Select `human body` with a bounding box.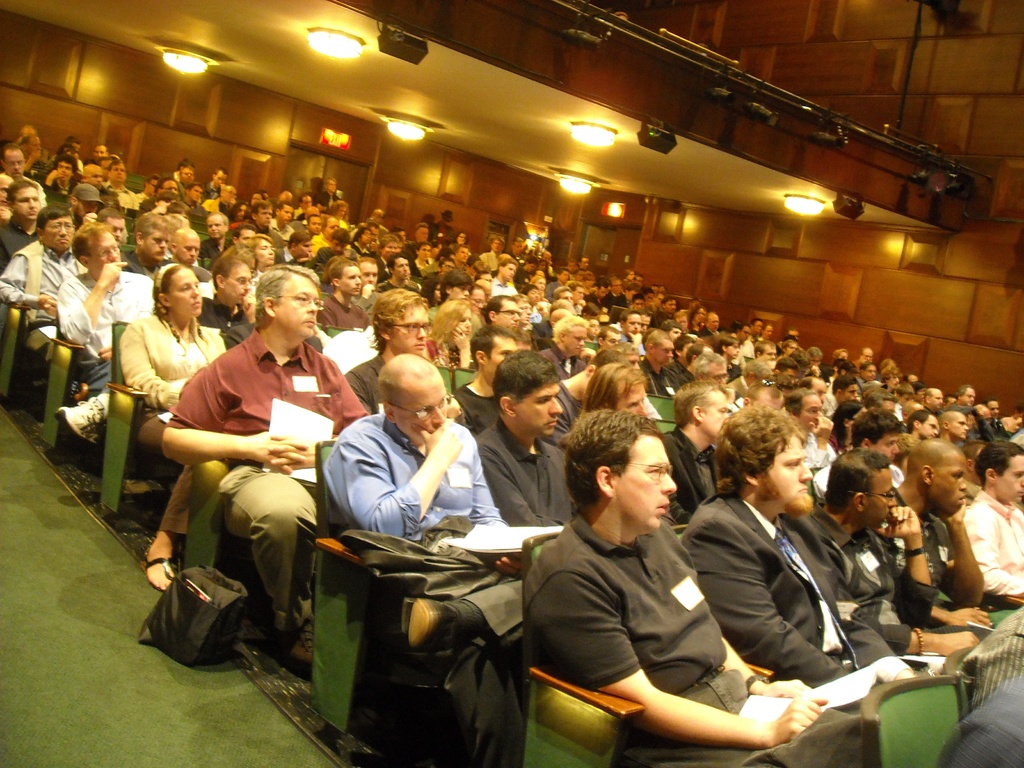
(left=714, top=335, right=744, bottom=383).
